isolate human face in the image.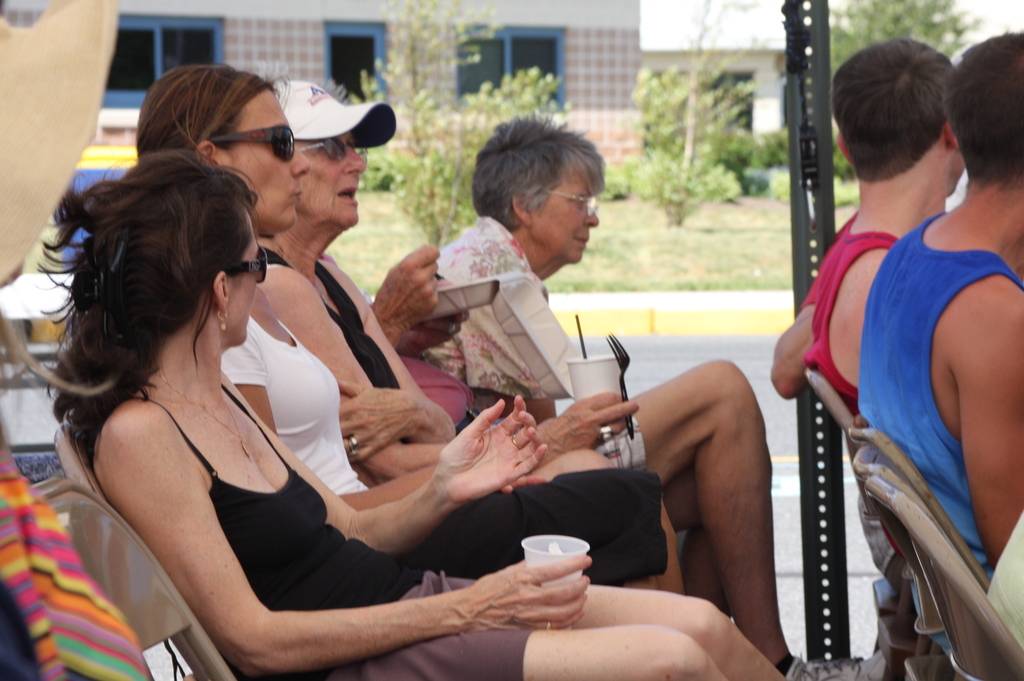
Isolated region: x1=536, y1=162, x2=598, y2=264.
